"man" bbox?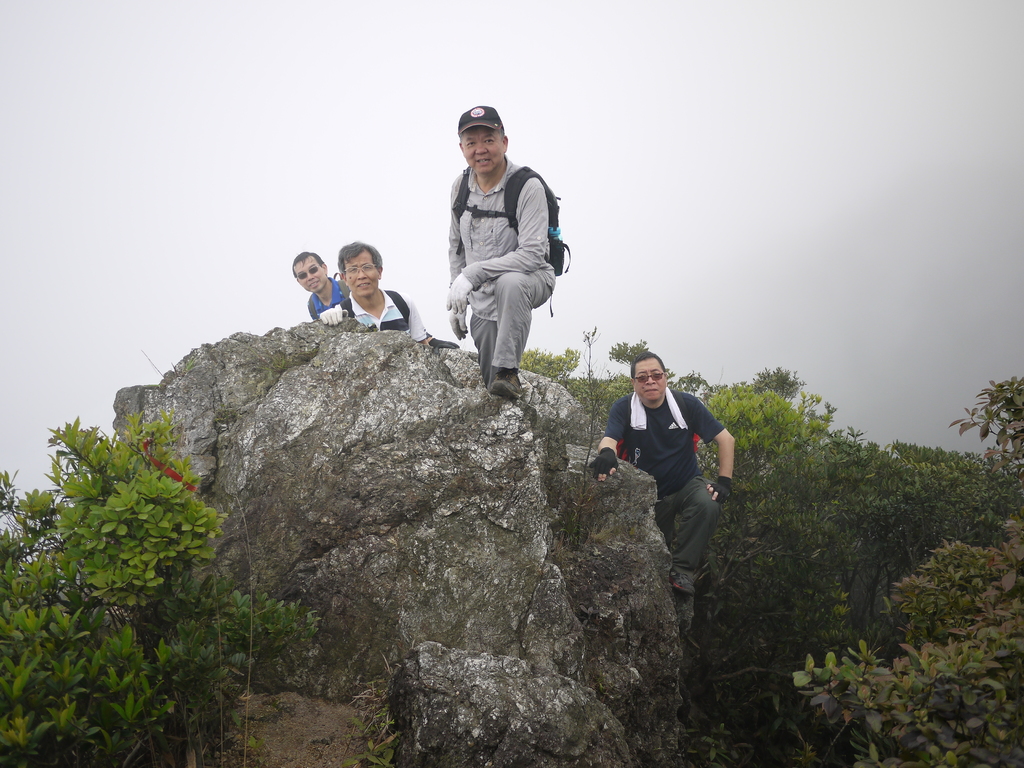
Rect(291, 244, 363, 329)
